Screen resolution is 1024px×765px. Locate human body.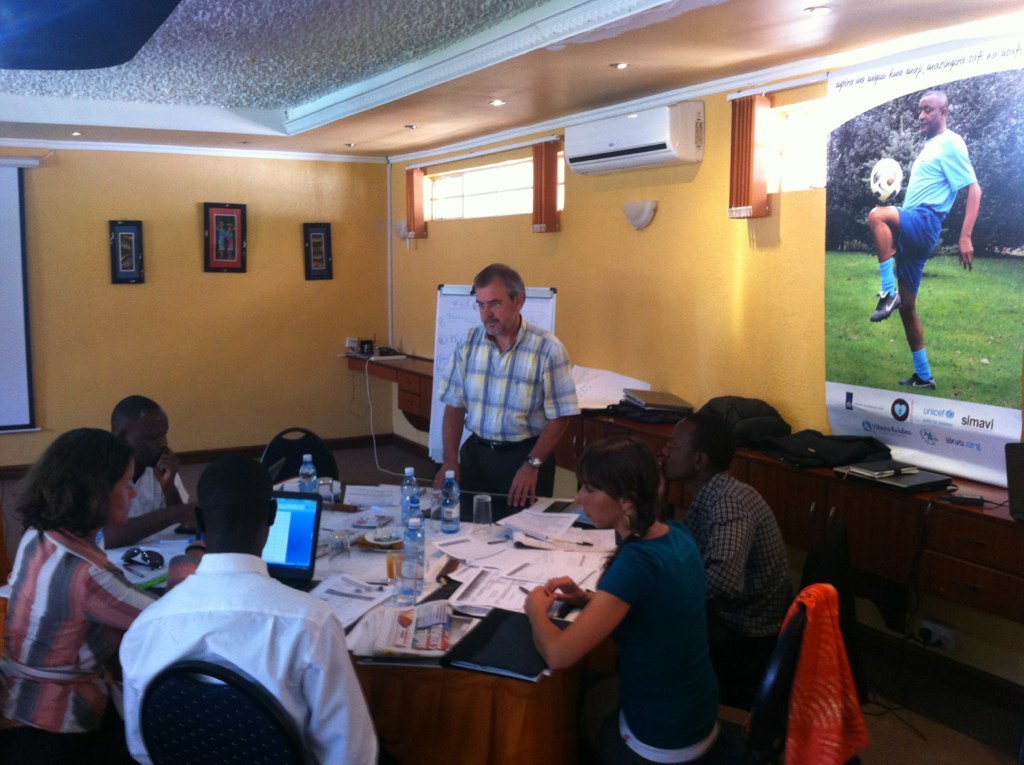
BBox(672, 471, 786, 640).
